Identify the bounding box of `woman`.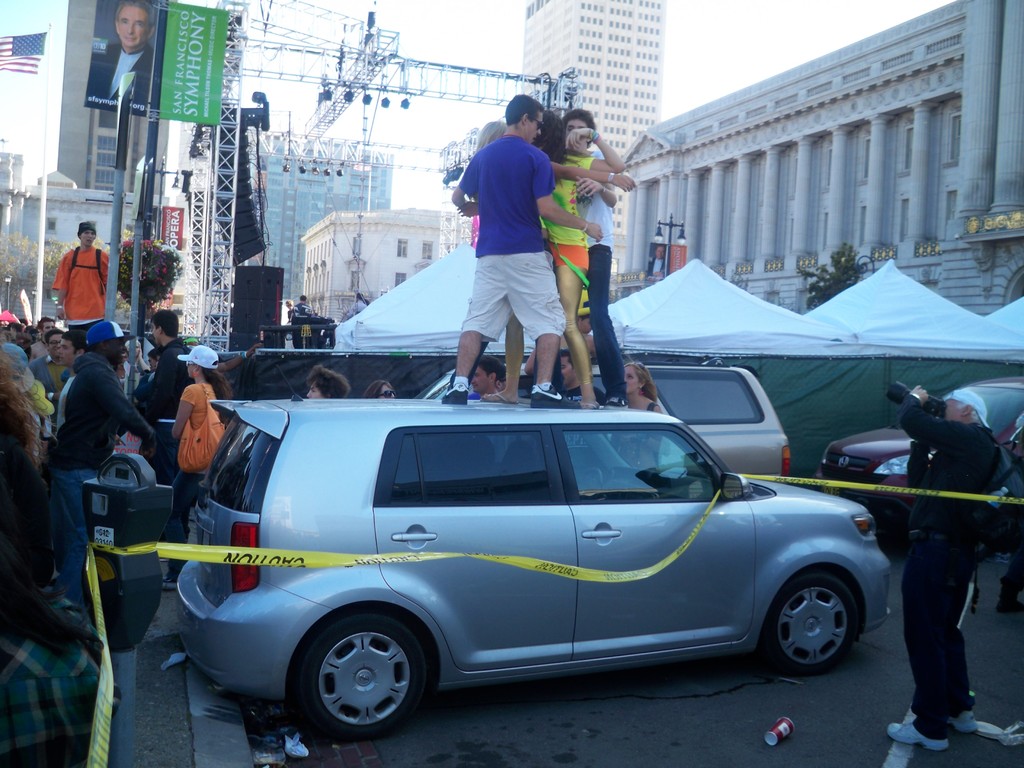
l=163, t=344, r=235, b=585.
